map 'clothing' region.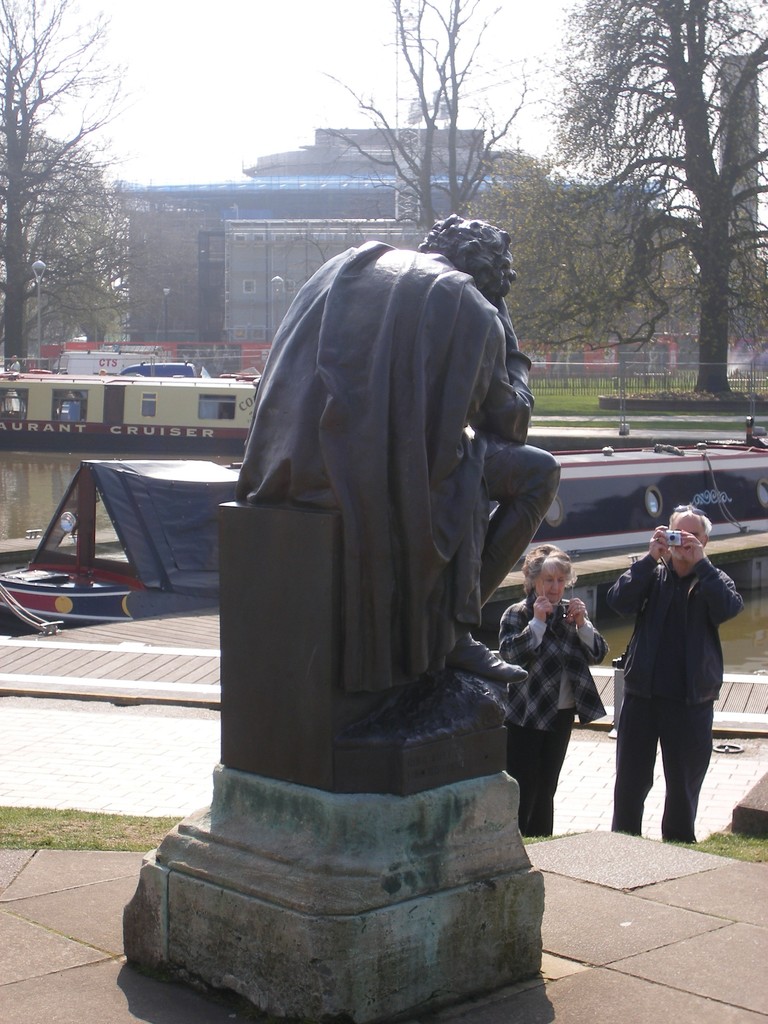
Mapped to <box>231,237,562,686</box>.
